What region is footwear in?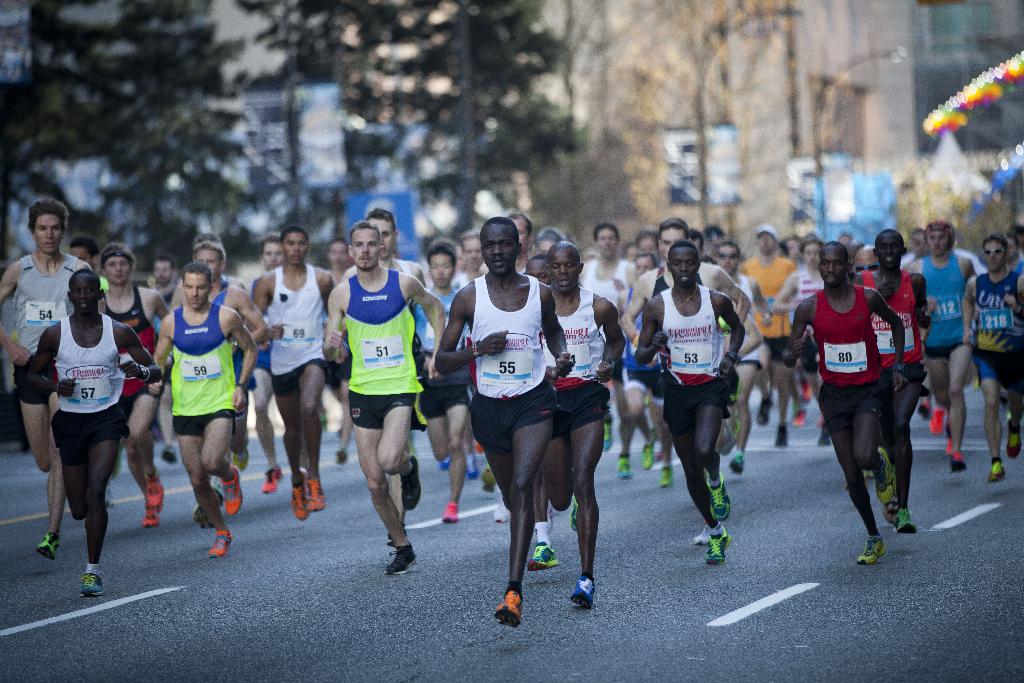
(387,538,424,574).
